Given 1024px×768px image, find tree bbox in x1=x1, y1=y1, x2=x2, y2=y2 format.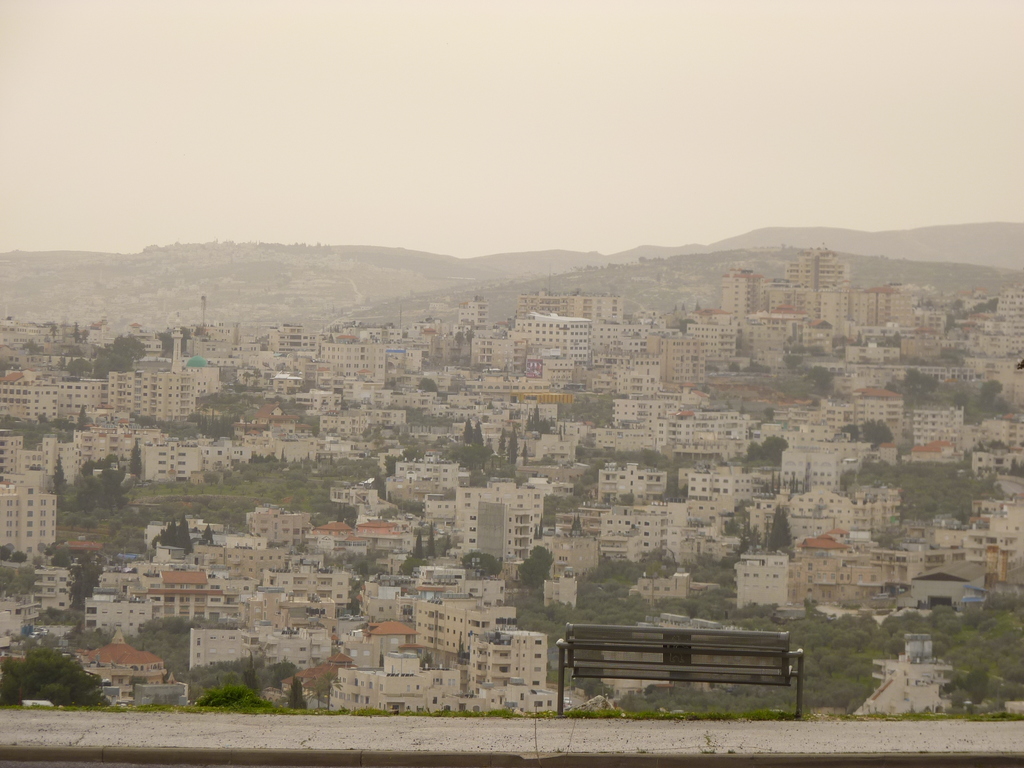
x1=382, y1=455, x2=398, y2=479.
